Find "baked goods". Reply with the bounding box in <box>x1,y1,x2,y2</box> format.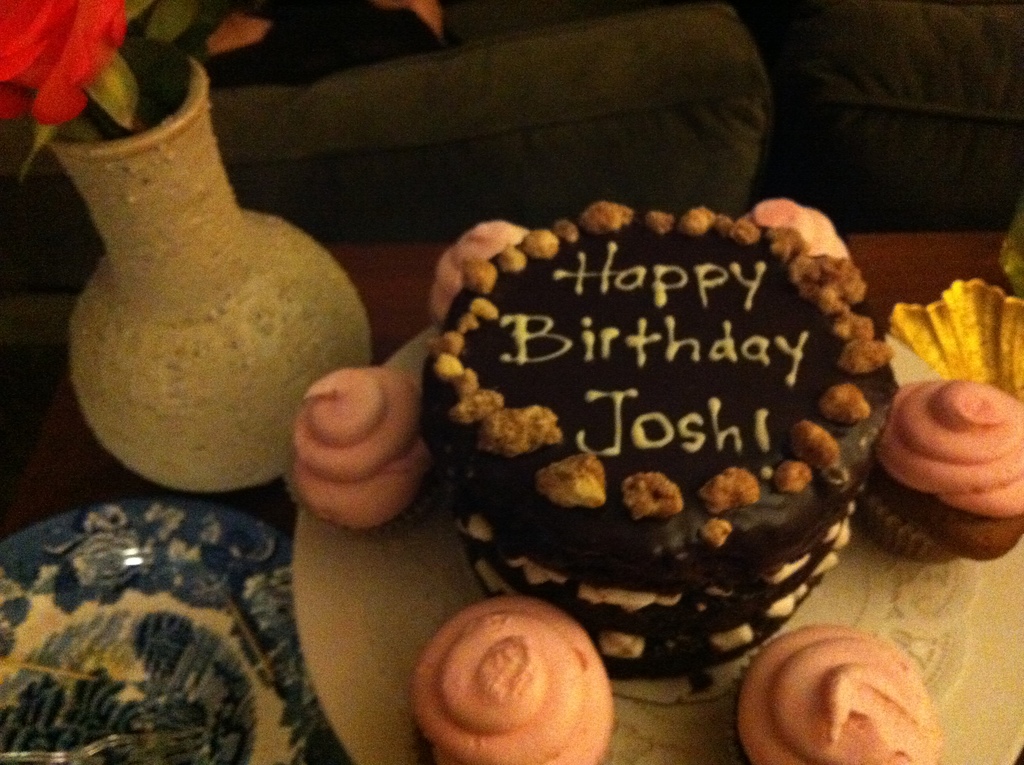
<box>289,366,433,541</box>.
